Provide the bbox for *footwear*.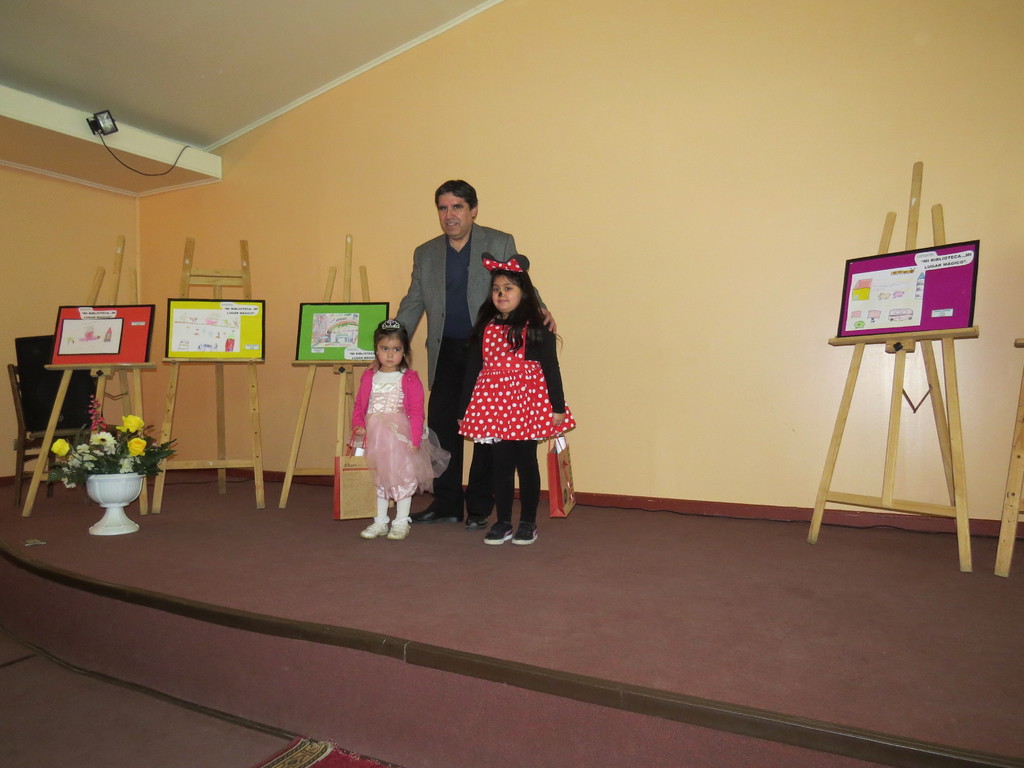
[x1=483, y1=522, x2=514, y2=543].
